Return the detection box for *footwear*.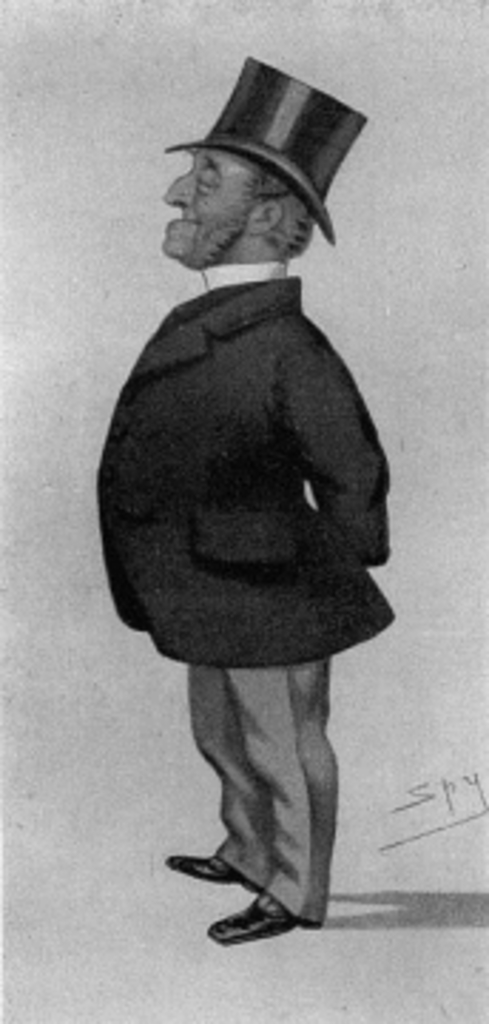
detection(205, 890, 304, 939).
